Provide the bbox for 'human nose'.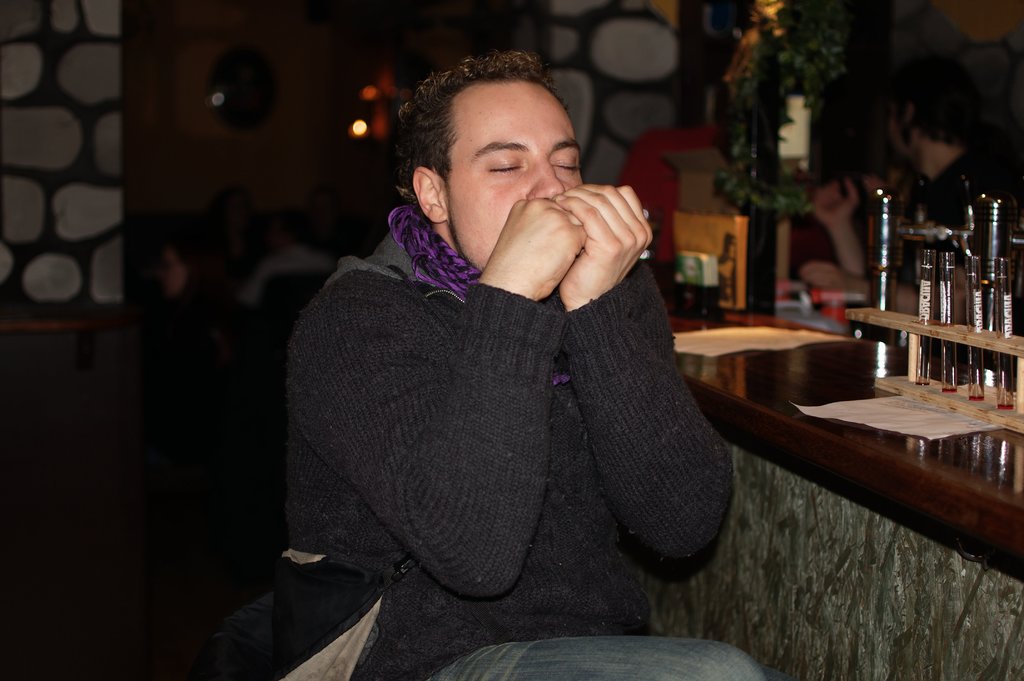
<box>528,157,564,200</box>.
